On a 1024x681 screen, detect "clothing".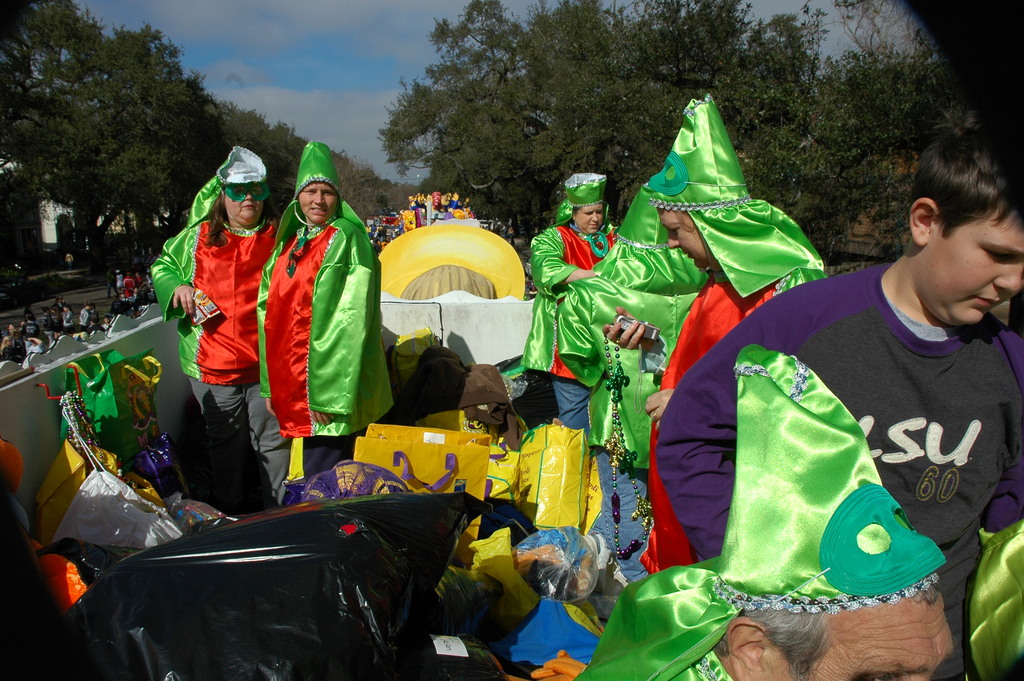
box=[166, 176, 268, 471].
